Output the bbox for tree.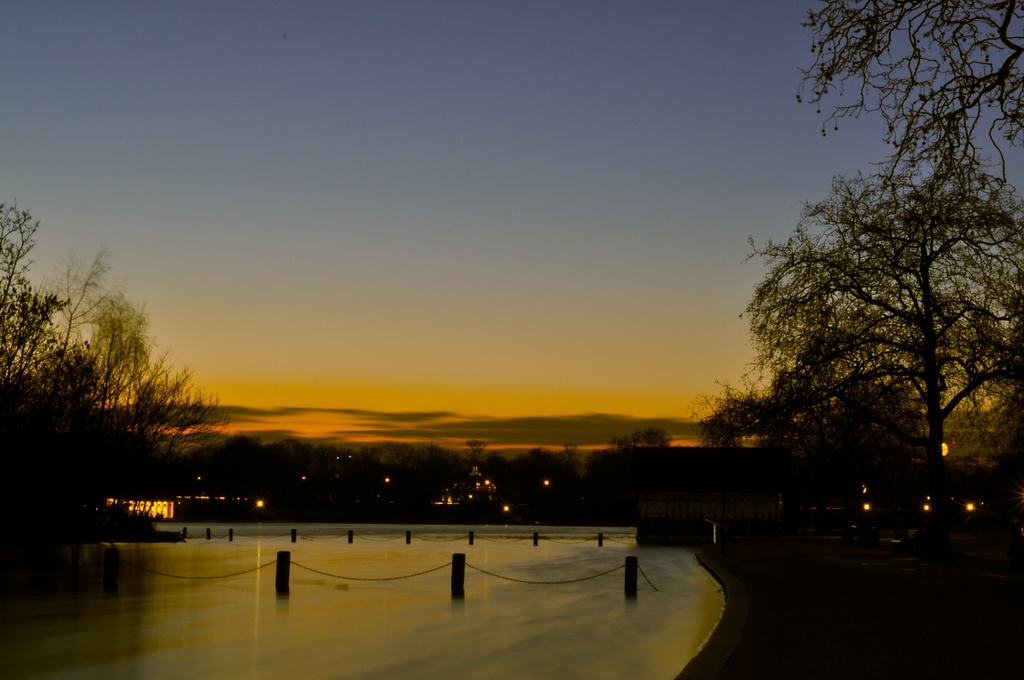
728 67 999 547.
